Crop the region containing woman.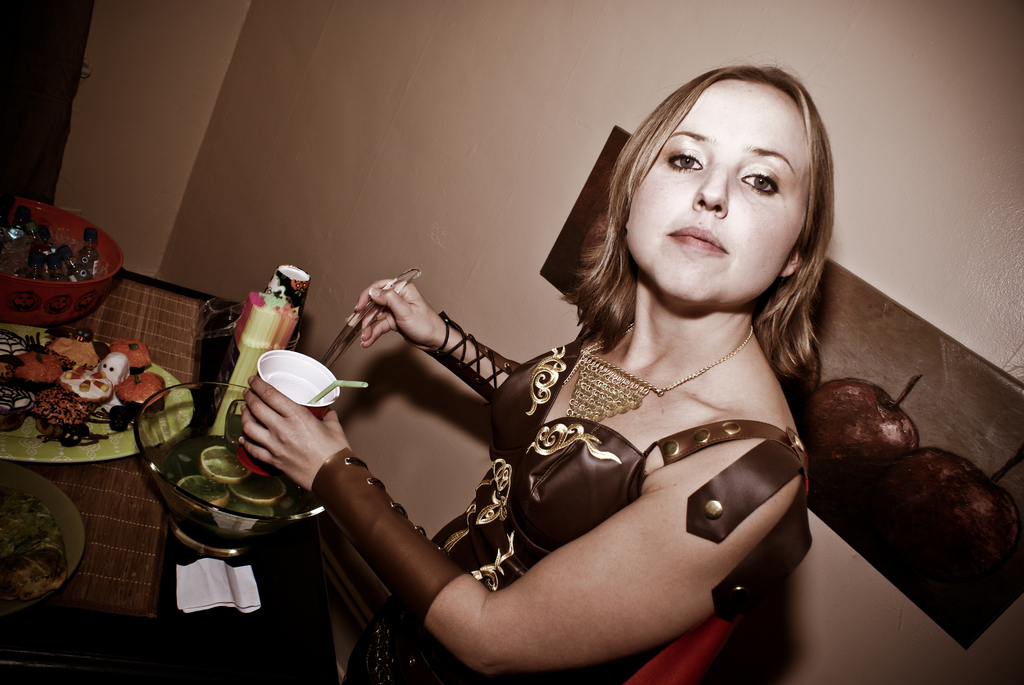
Crop region: <box>241,67,835,684</box>.
